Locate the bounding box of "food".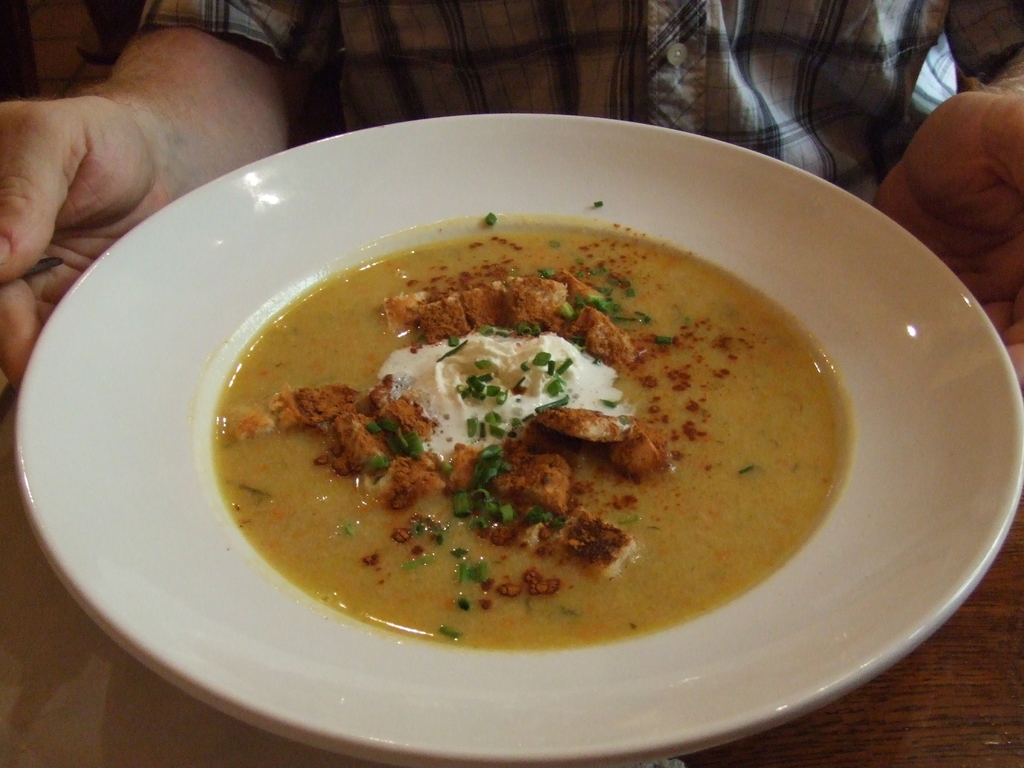
Bounding box: {"x1": 214, "y1": 221, "x2": 848, "y2": 655}.
